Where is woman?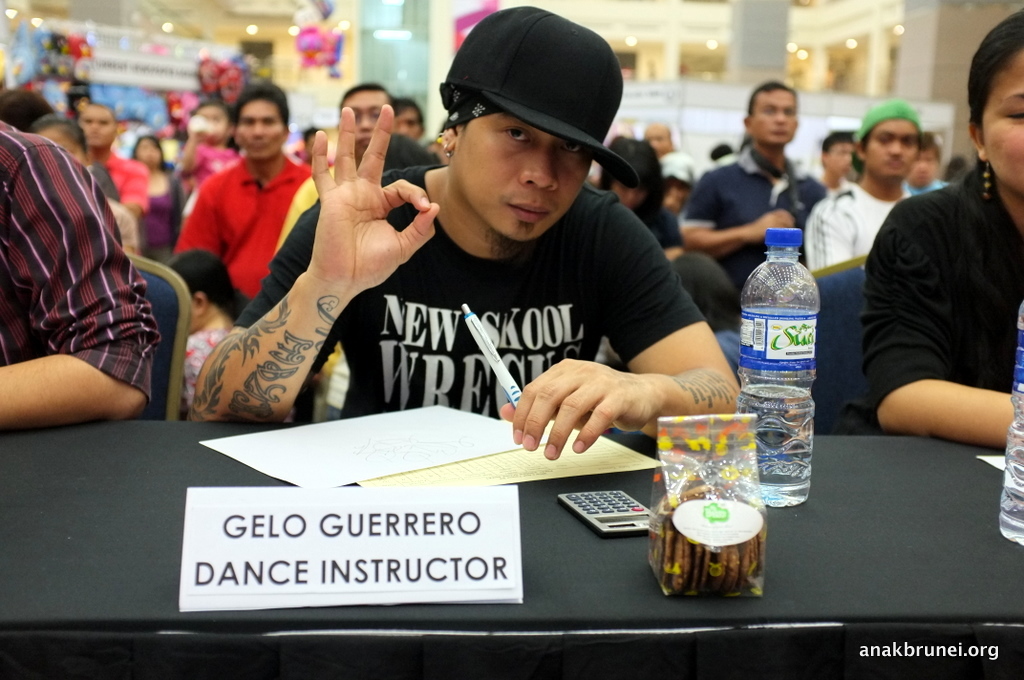
(860,9,1023,448).
